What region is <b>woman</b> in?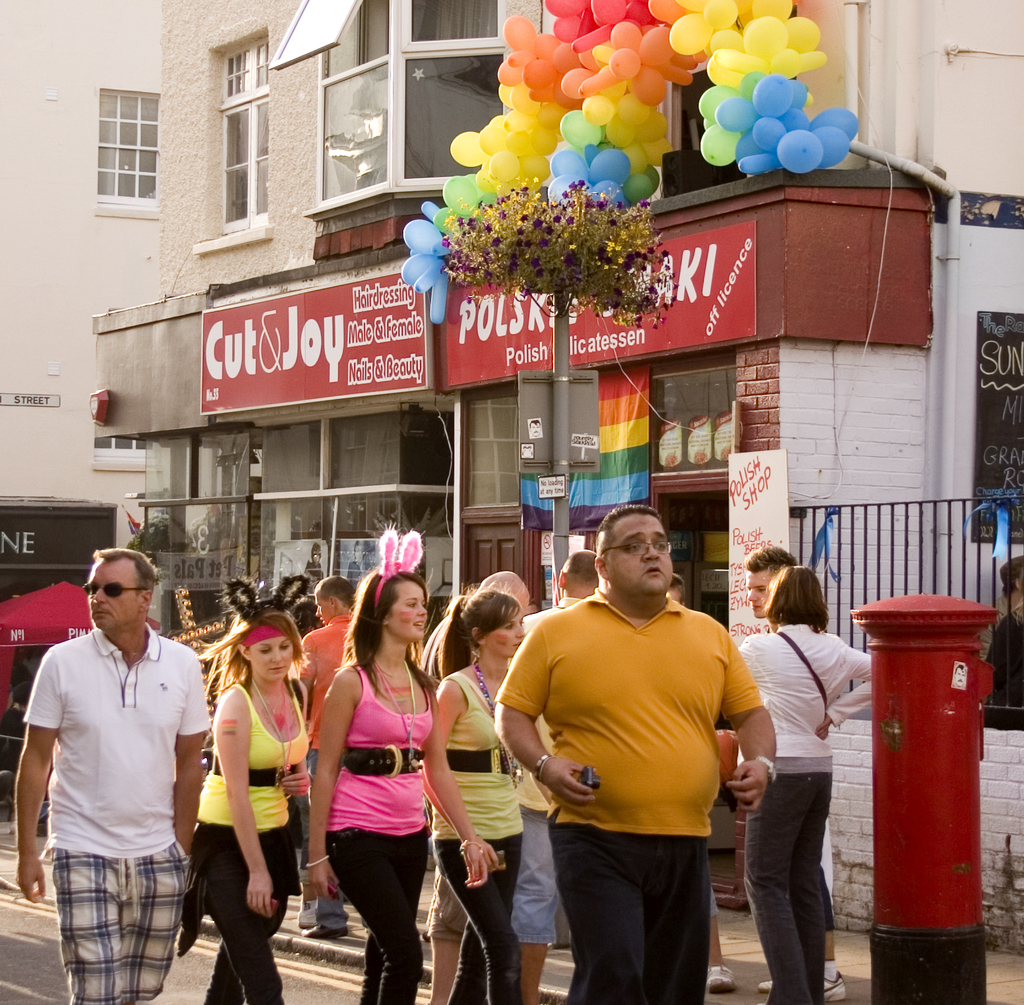
[x1=416, y1=597, x2=536, y2=1004].
